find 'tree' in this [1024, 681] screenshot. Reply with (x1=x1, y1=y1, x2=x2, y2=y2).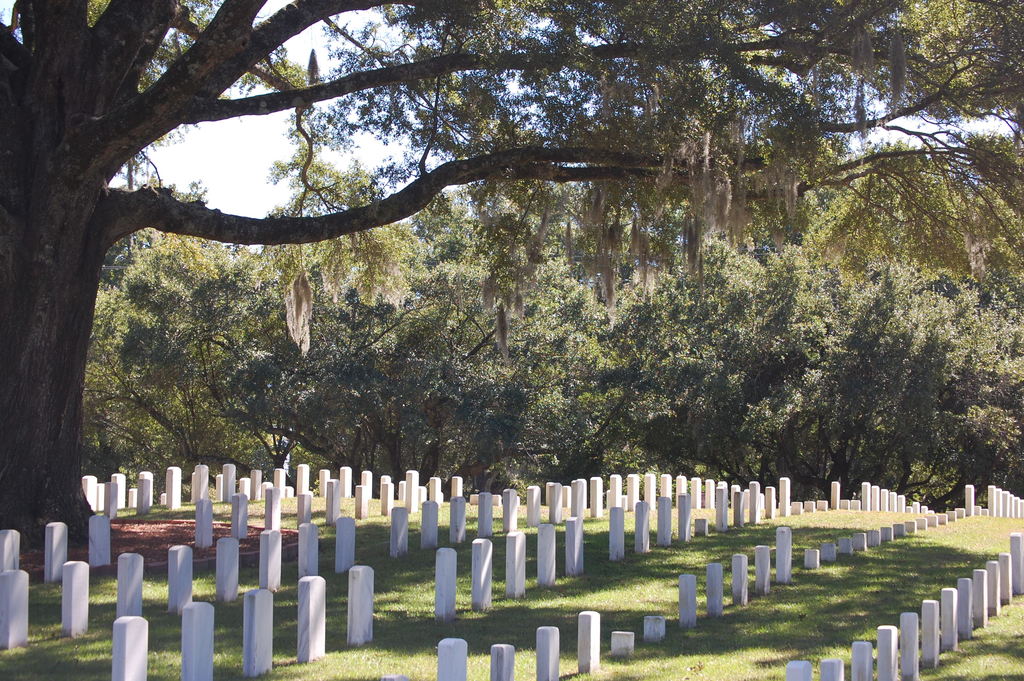
(x1=856, y1=277, x2=1010, y2=514).
